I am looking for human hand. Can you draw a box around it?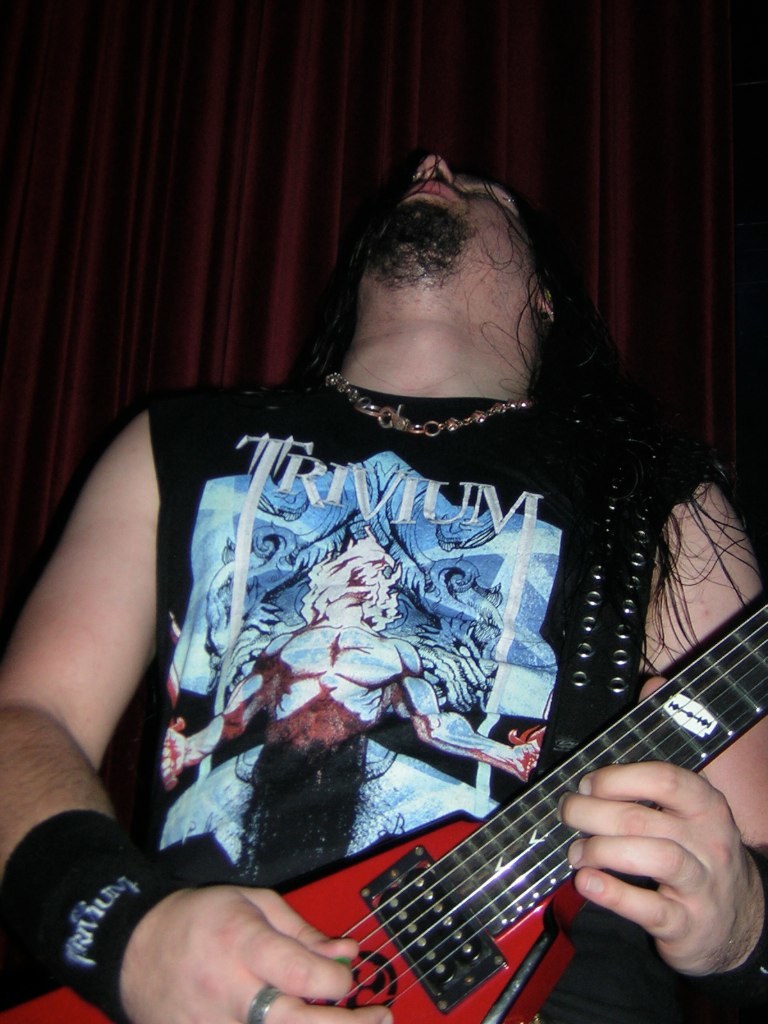
Sure, the bounding box is x1=557 y1=673 x2=764 y2=985.
